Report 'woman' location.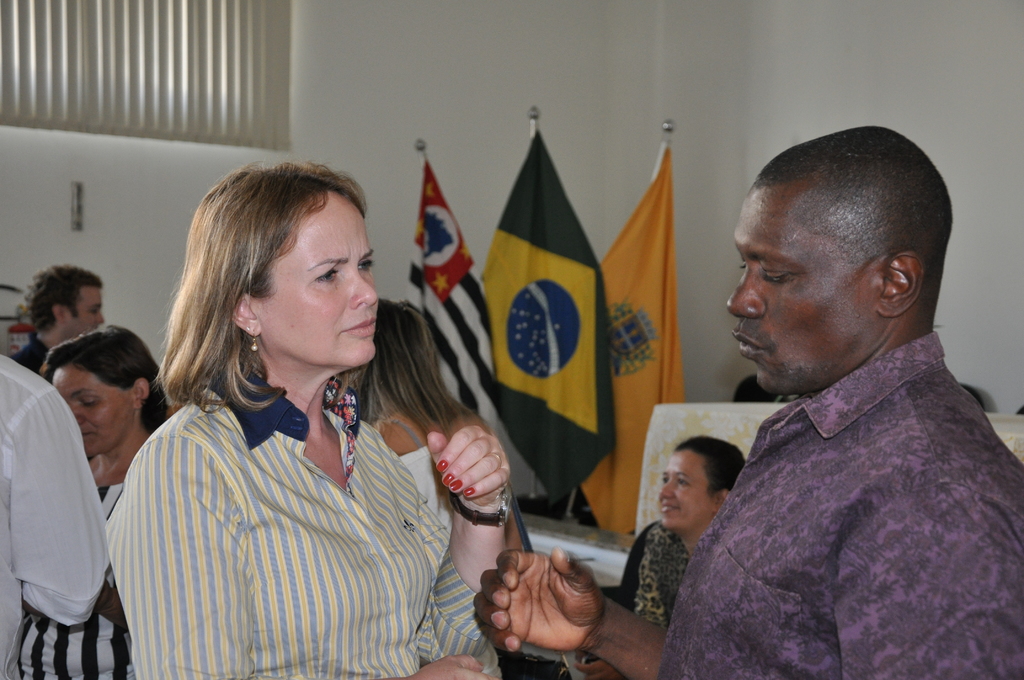
Report: crop(35, 324, 178, 523).
